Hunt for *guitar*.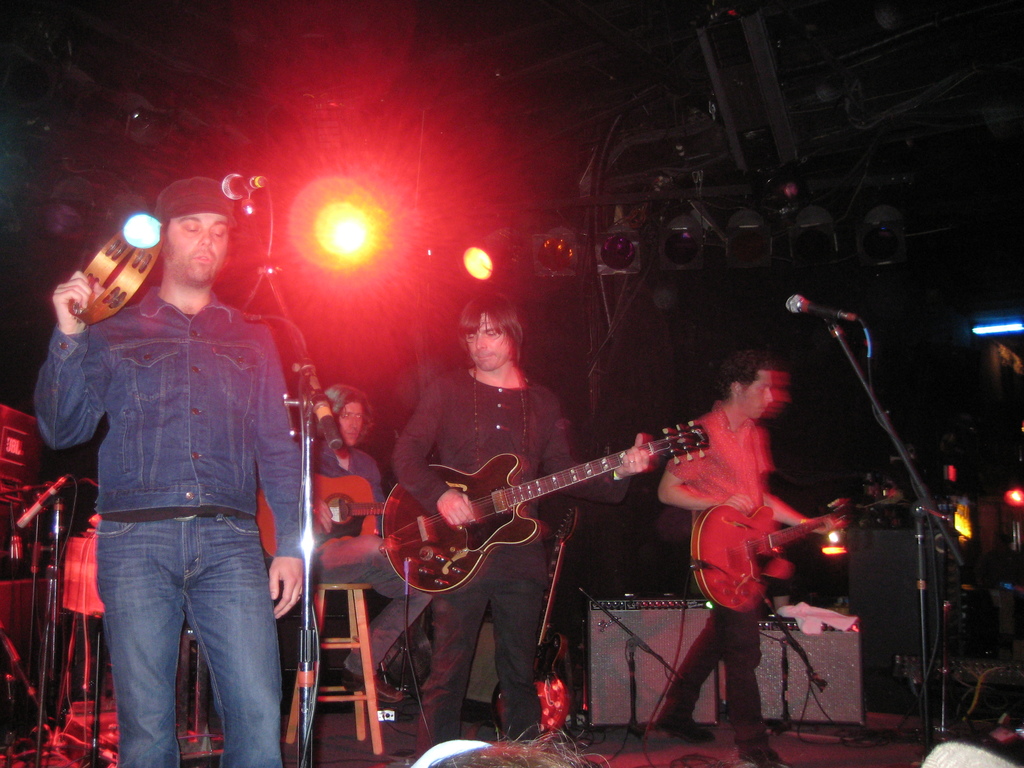
Hunted down at (left=687, top=505, right=846, bottom=614).
